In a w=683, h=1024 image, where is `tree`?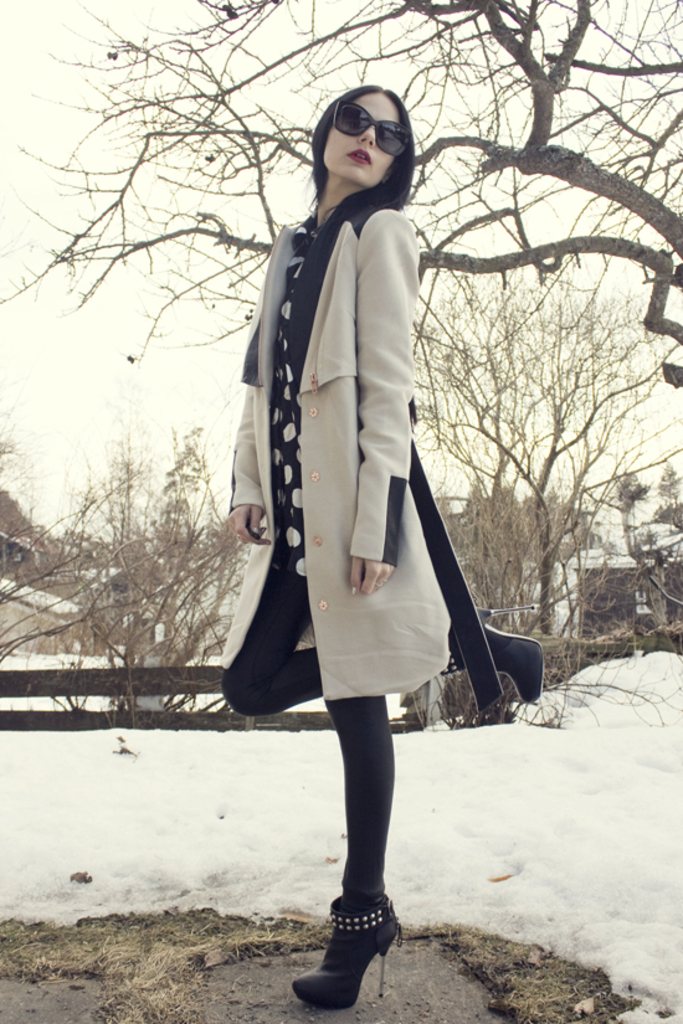
<box>0,0,682,673</box>.
